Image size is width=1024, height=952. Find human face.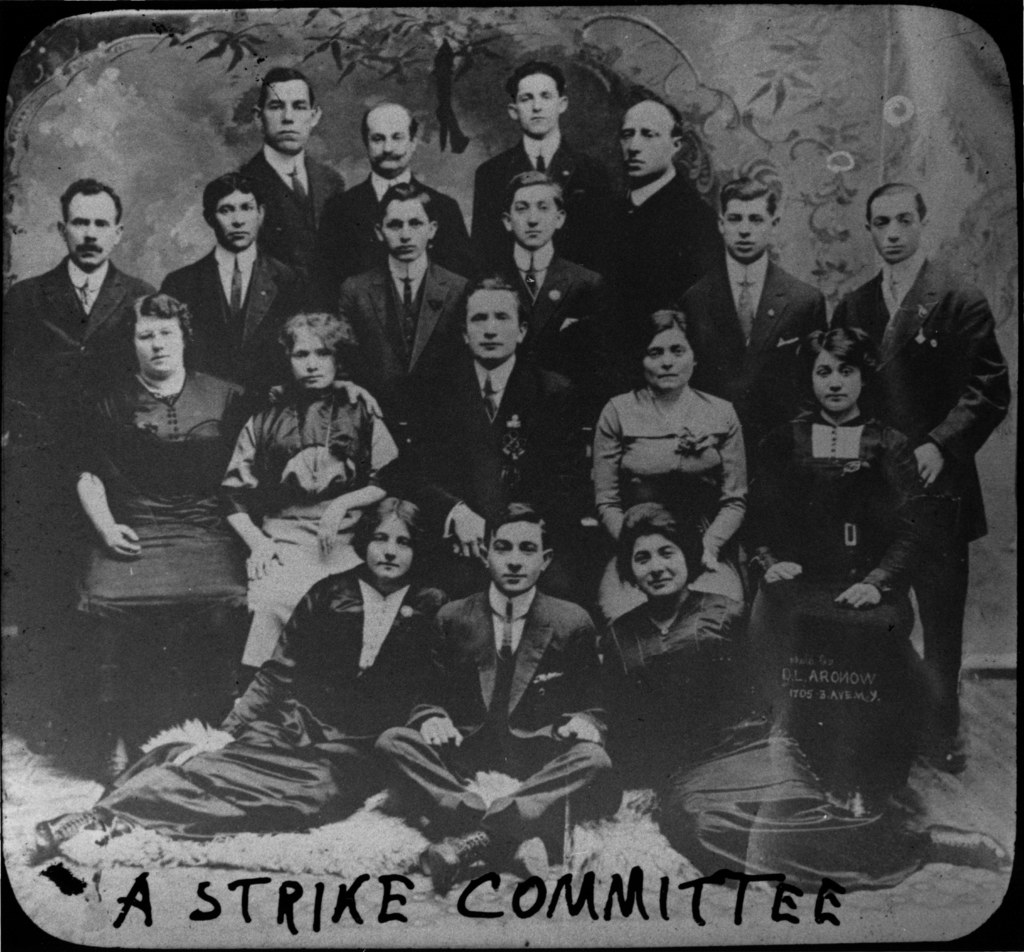
<bbox>369, 117, 408, 166</bbox>.
